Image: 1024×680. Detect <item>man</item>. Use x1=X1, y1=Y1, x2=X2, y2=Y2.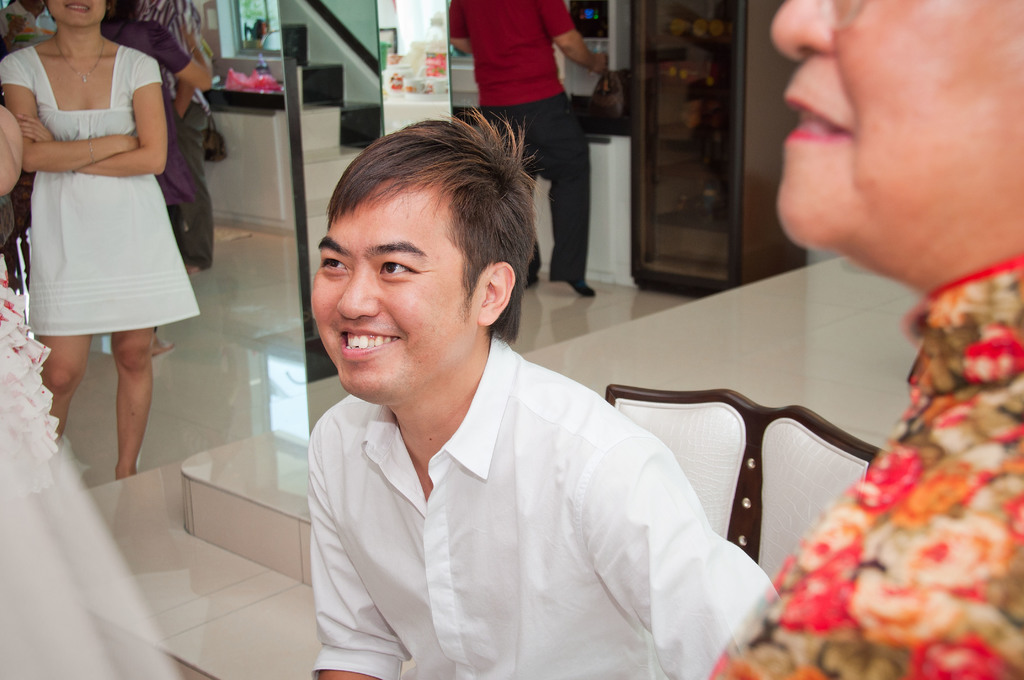
x1=133, y1=0, x2=216, y2=274.
